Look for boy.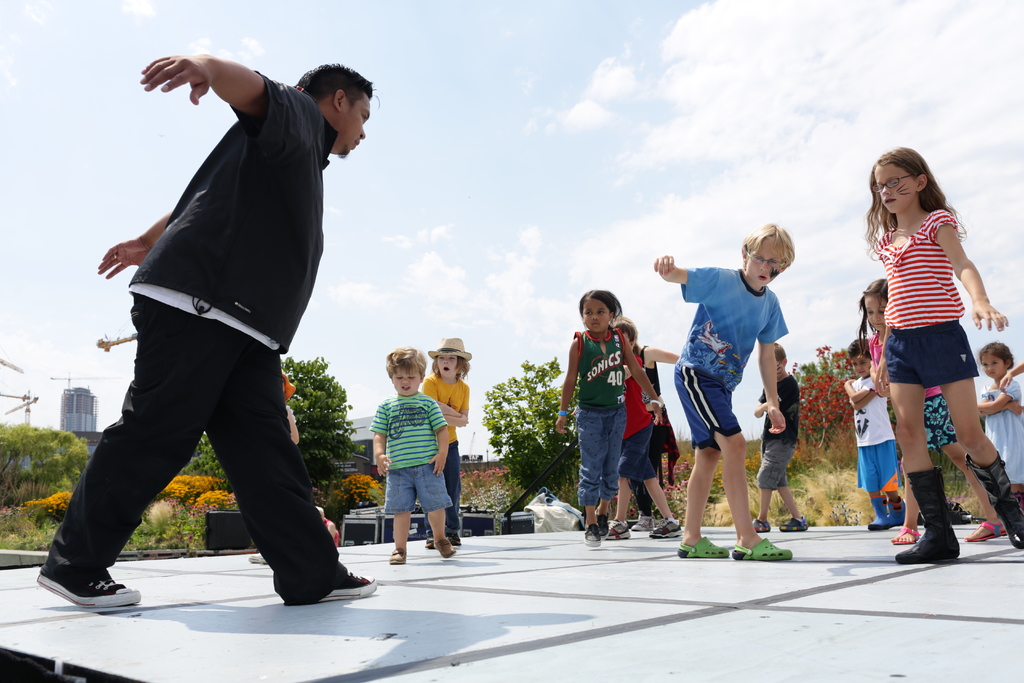
Found: 646 217 794 561.
